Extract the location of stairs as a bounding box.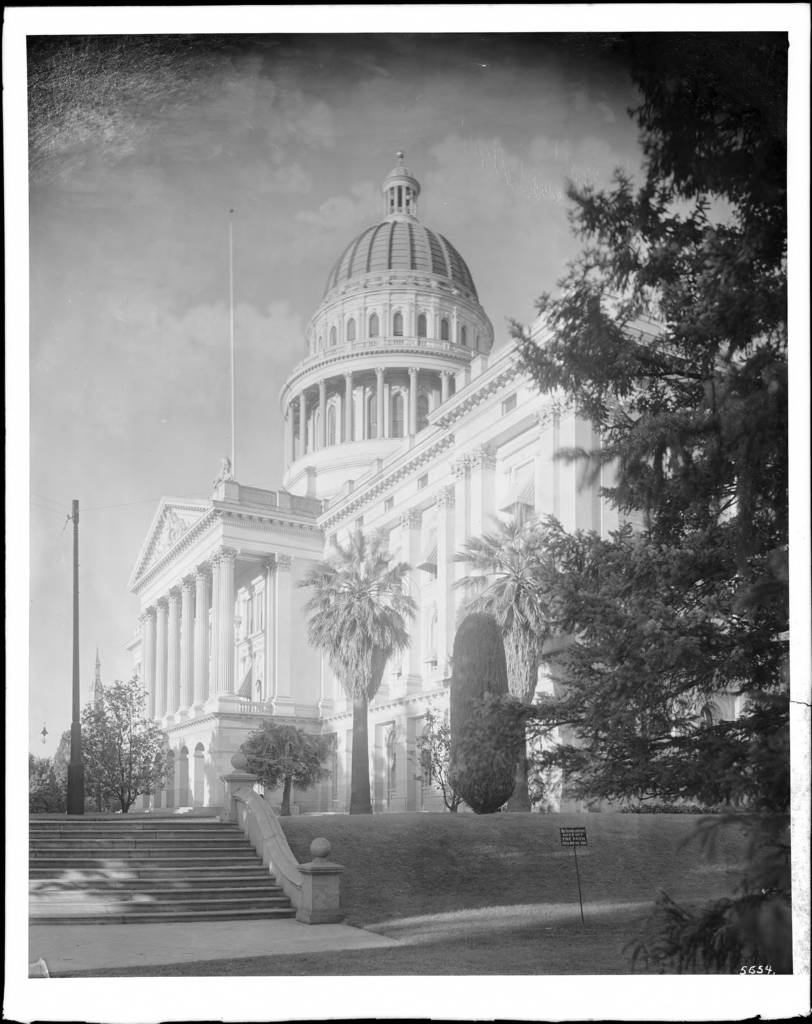
[24,812,297,921].
